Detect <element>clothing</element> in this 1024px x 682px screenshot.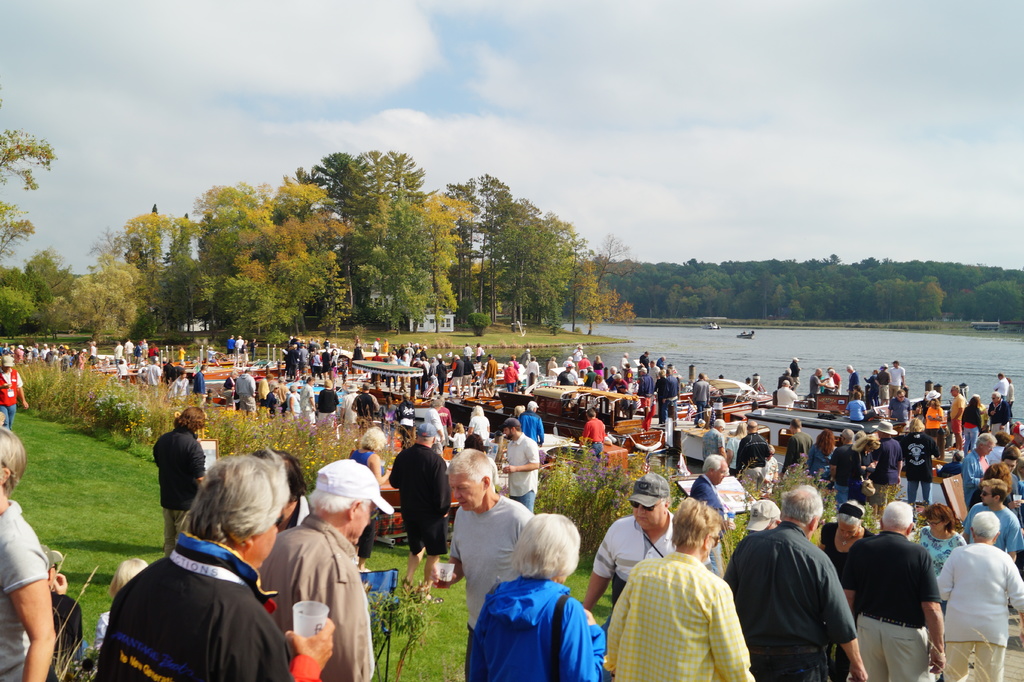
Detection: {"left": 396, "top": 401, "right": 412, "bottom": 436}.
